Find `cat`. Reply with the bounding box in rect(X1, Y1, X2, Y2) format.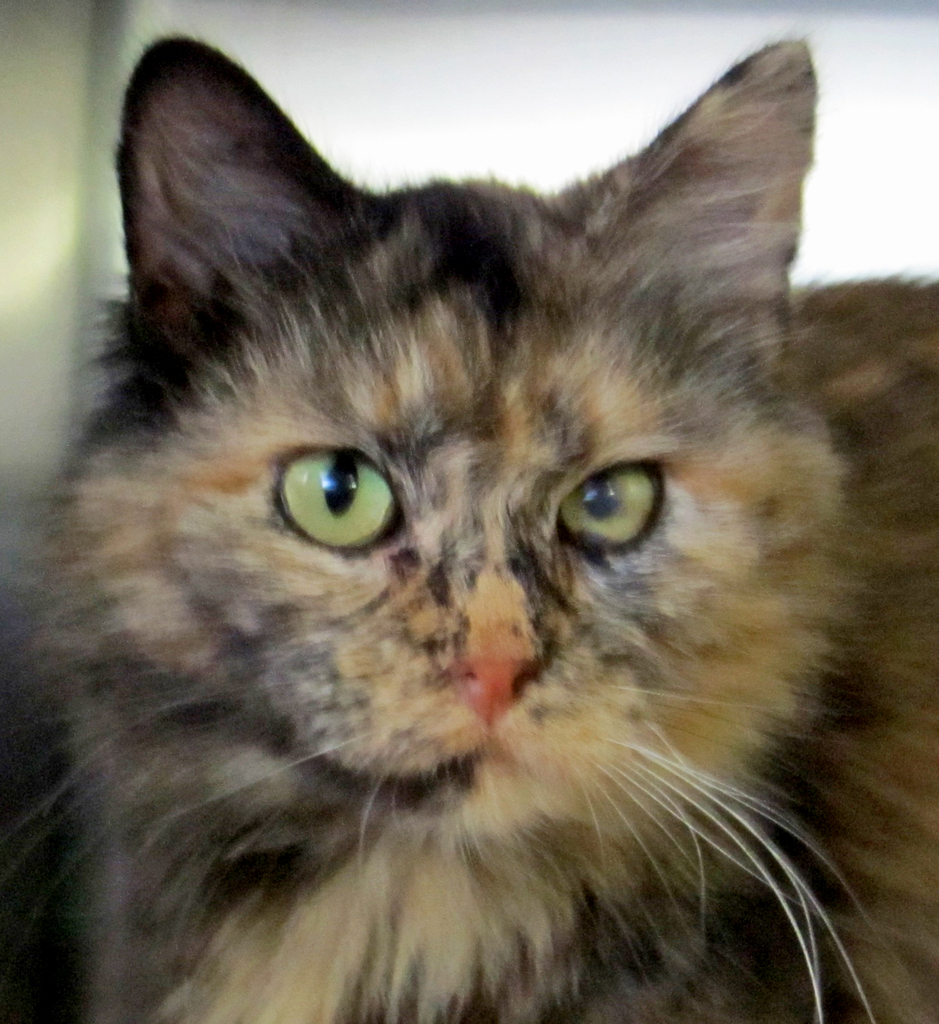
rect(0, 36, 938, 1023).
